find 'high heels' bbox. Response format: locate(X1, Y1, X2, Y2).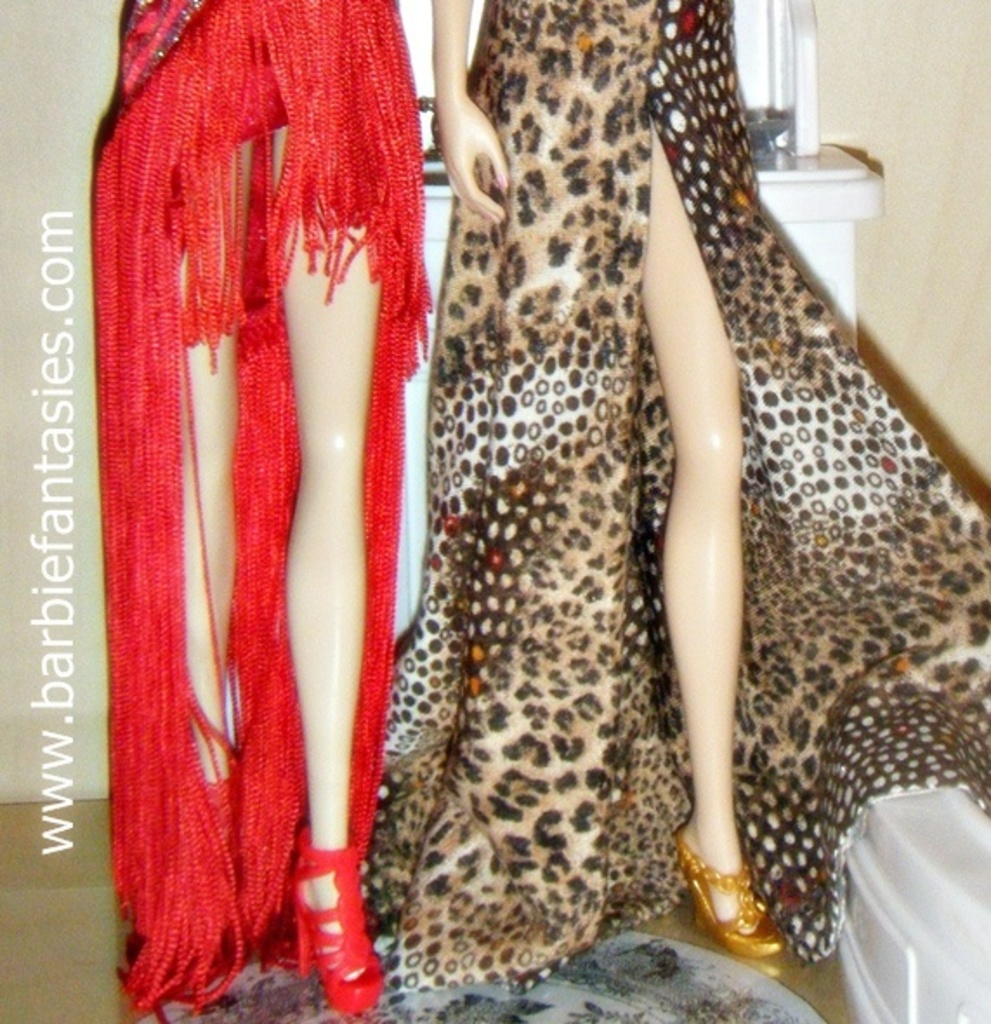
locate(673, 823, 783, 955).
